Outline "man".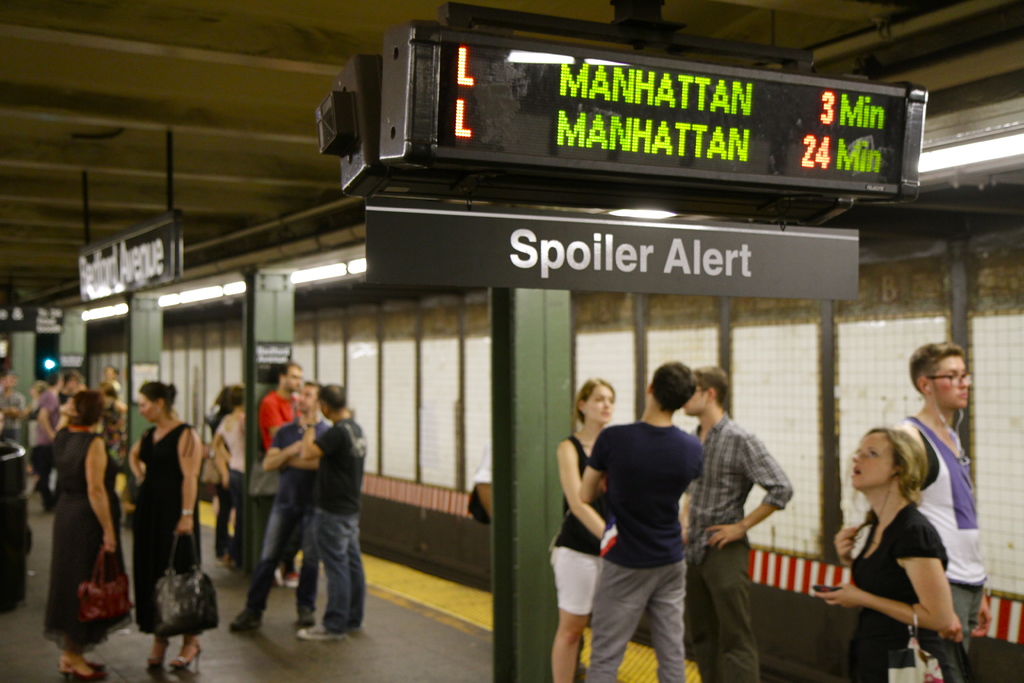
Outline: 33:370:63:513.
